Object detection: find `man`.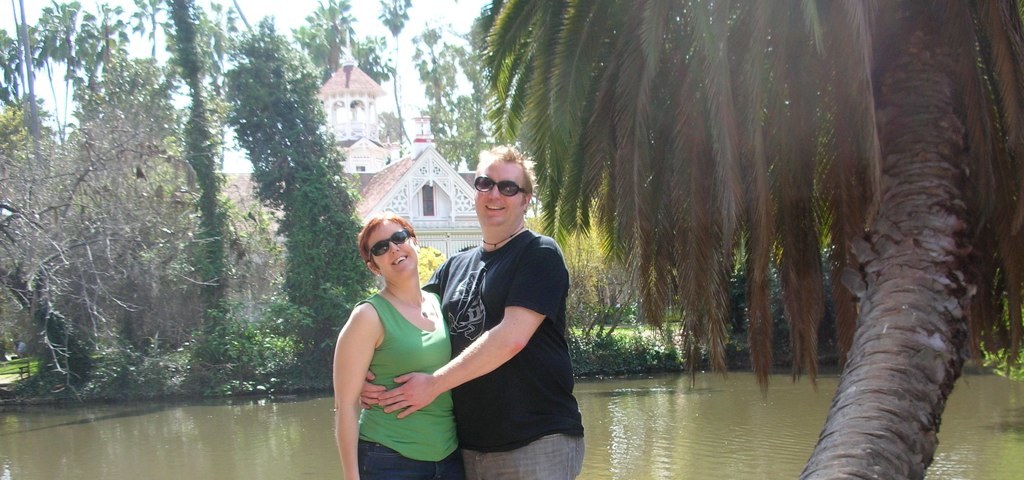
(x1=336, y1=134, x2=596, y2=479).
